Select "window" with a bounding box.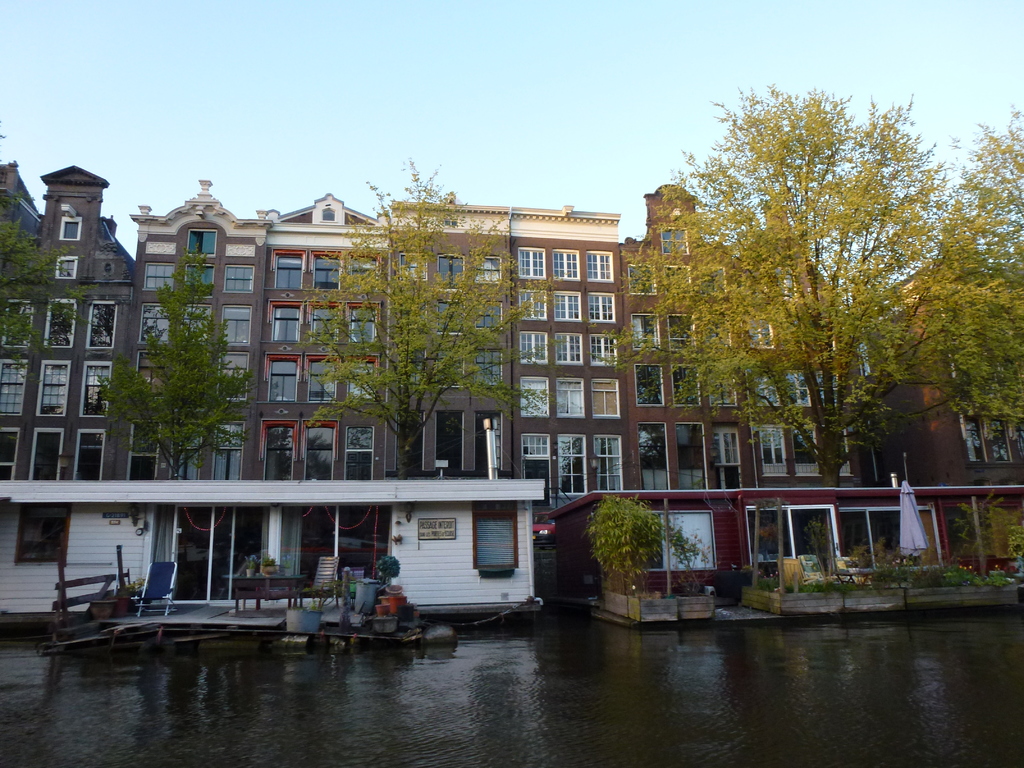
left=212, top=419, right=242, bottom=482.
